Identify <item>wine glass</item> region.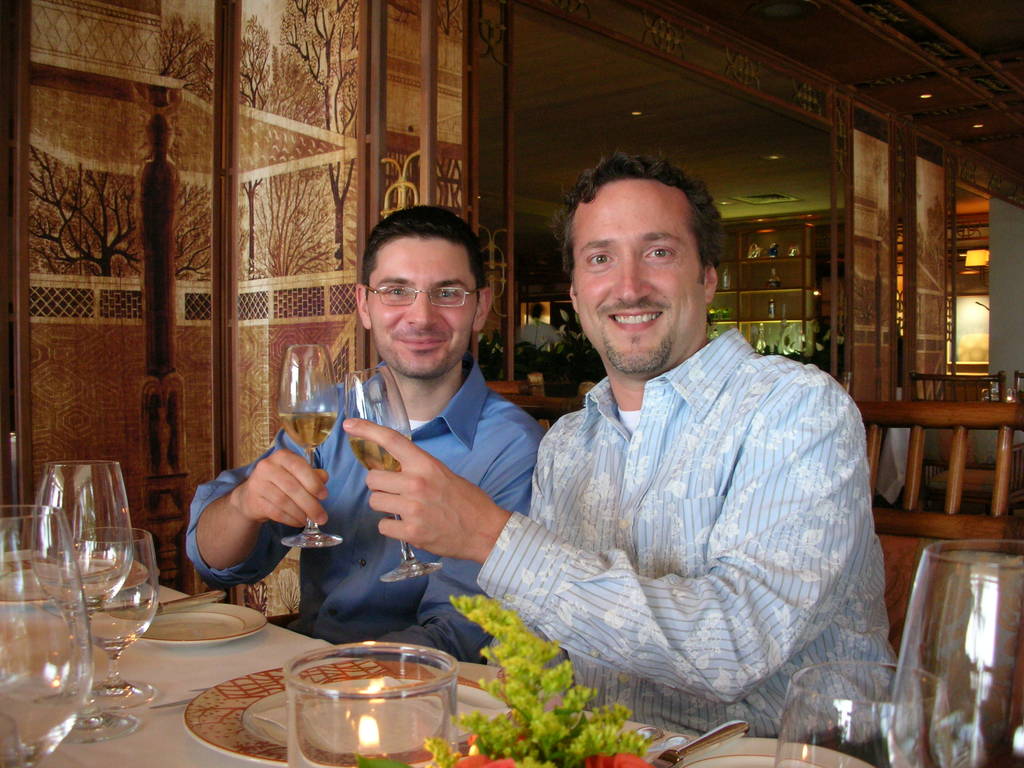
Region: <box>773,659,957,767</box>.
